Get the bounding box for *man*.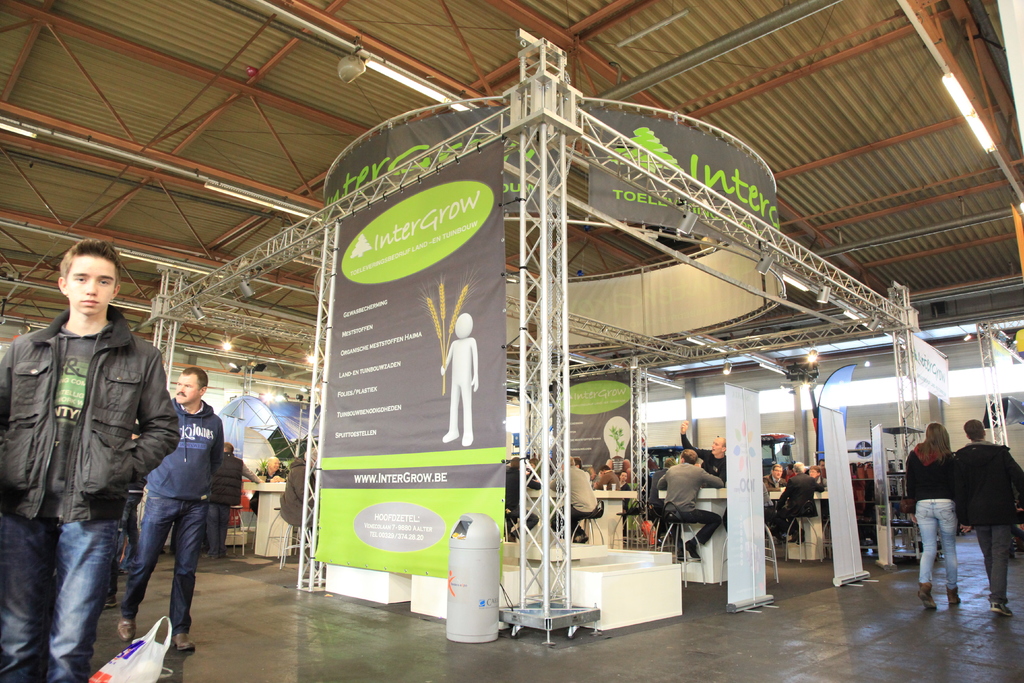
{"x1": 655, "y1": 446, "x2": 720, "y2": 562}.
